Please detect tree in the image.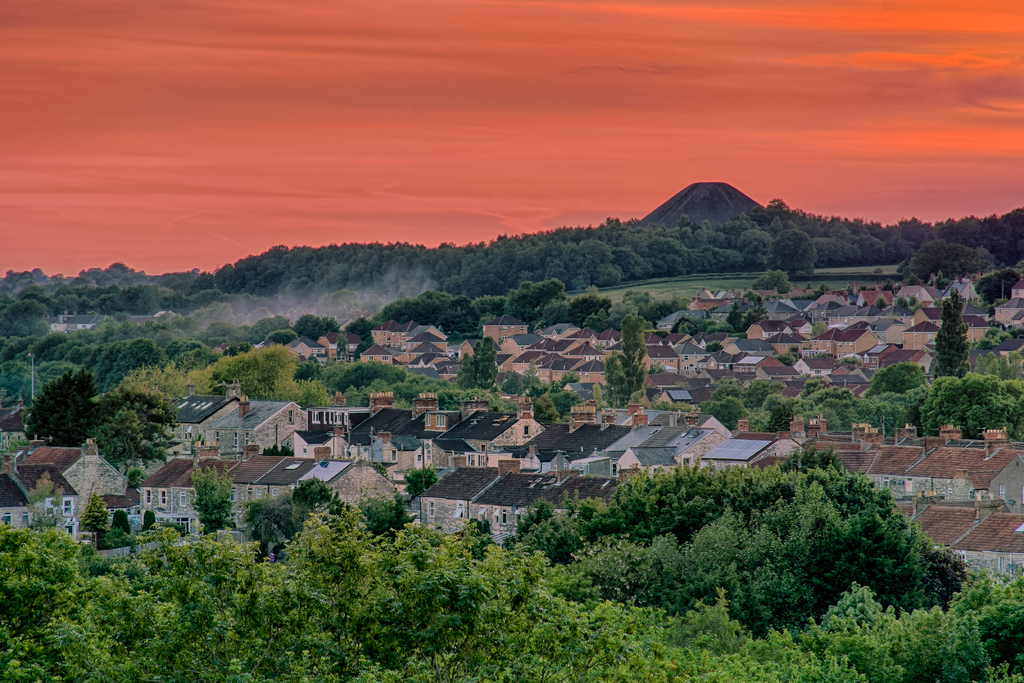
rect(602, 348, 640, 412).
